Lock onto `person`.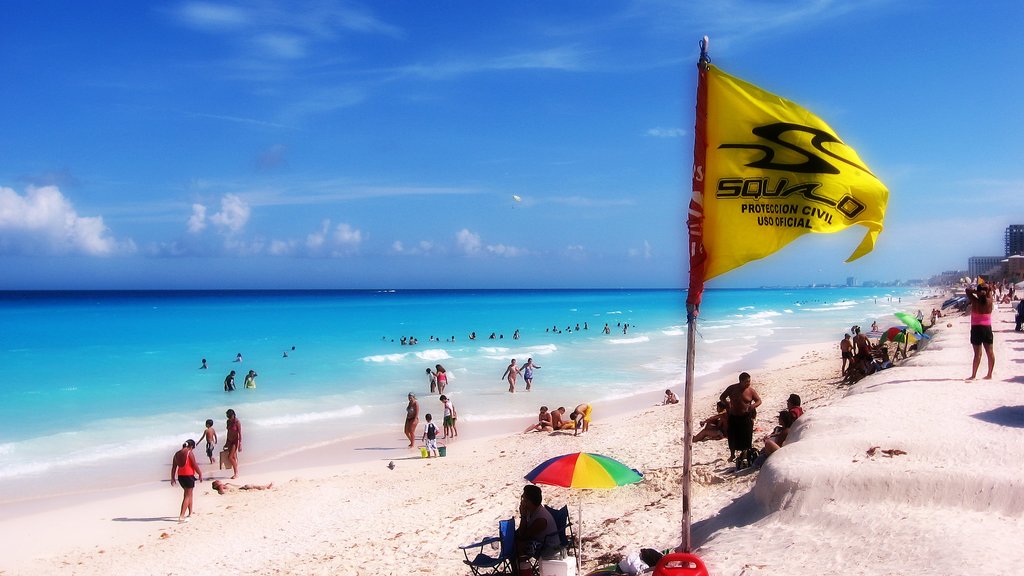
Locked: 220/405/244/481.
